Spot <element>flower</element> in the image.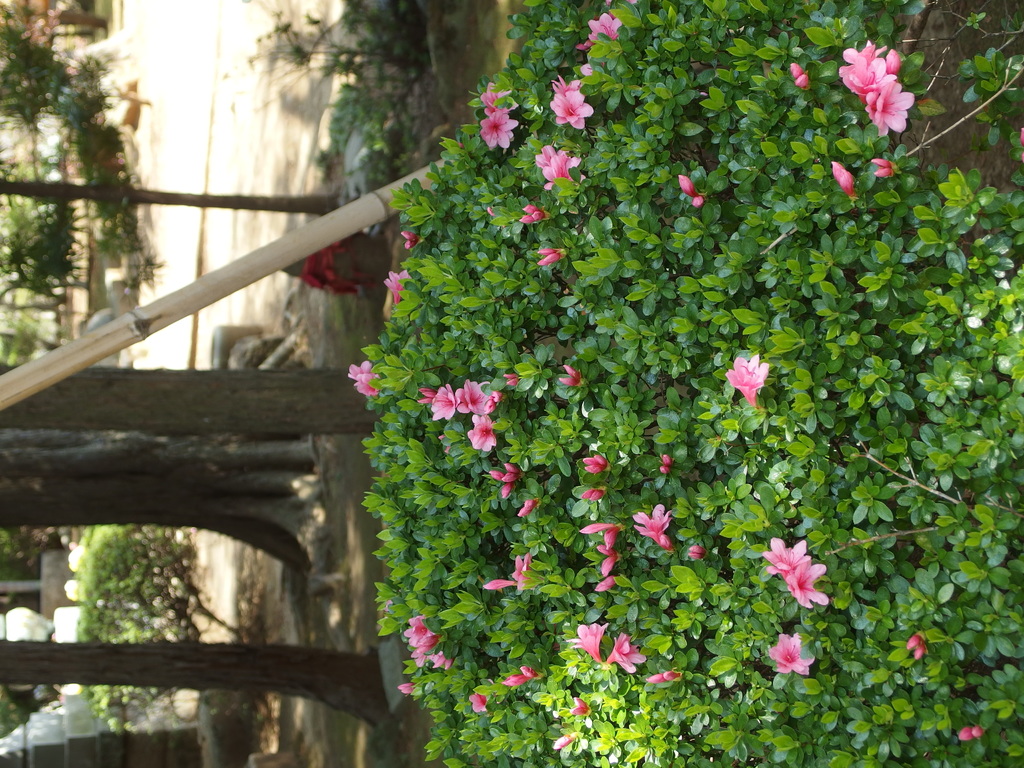
<element>flower</element> found at [873, 158, 895, 177].
